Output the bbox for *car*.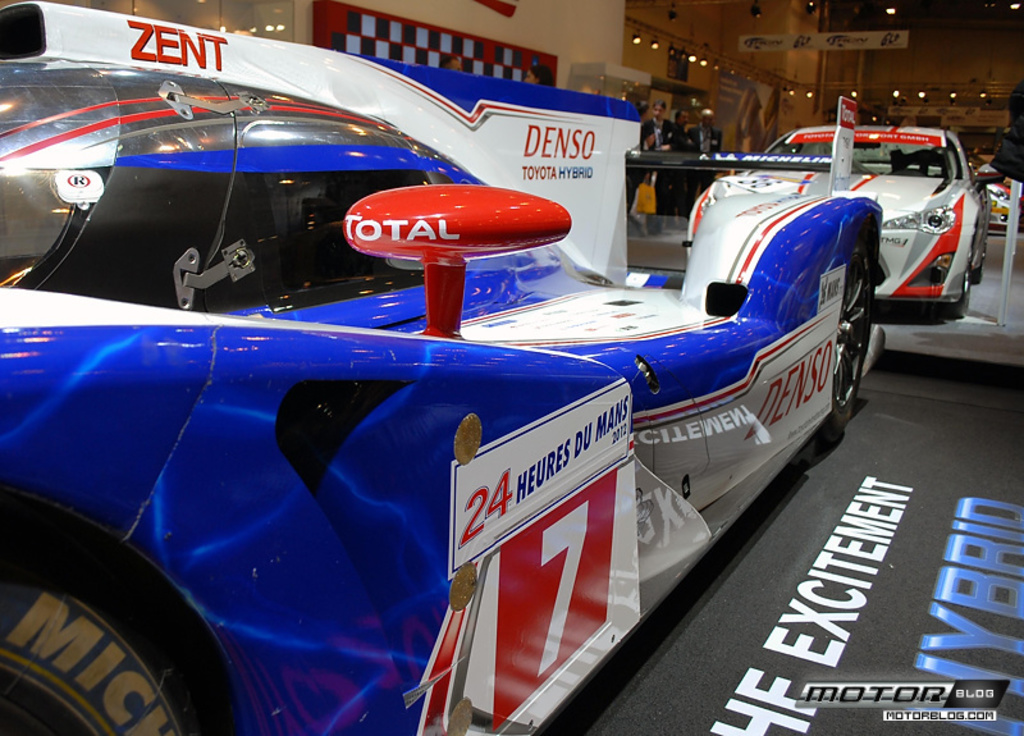
box(0, 0, 893, 735).
